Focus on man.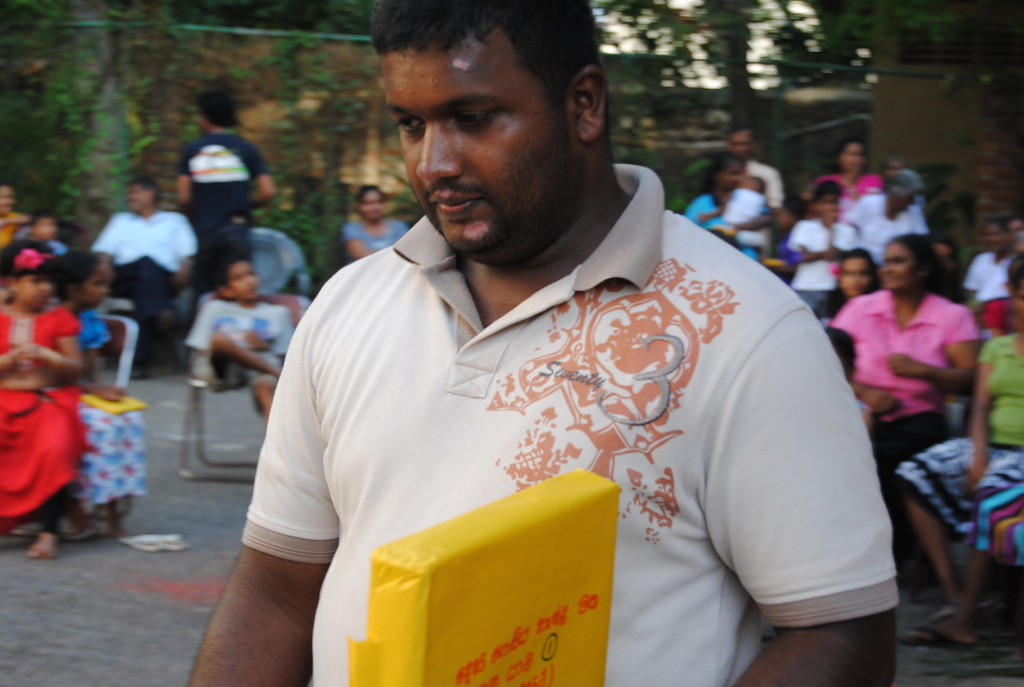
Focused at 222:11:889:658.
